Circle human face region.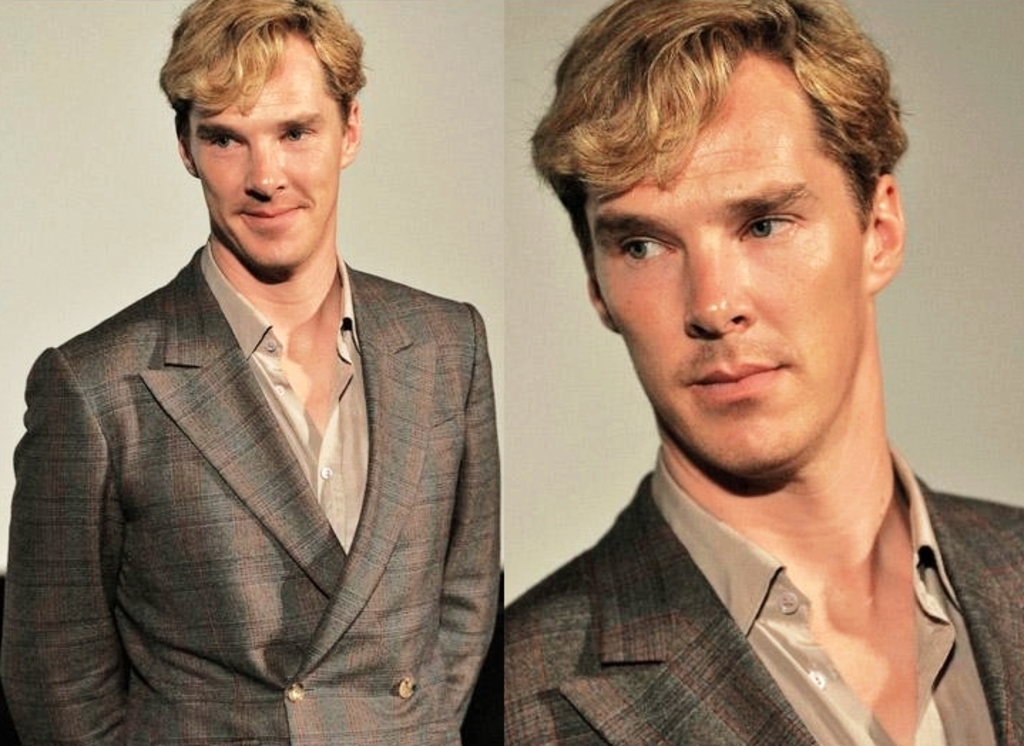
Region: 188 67 343 270.
